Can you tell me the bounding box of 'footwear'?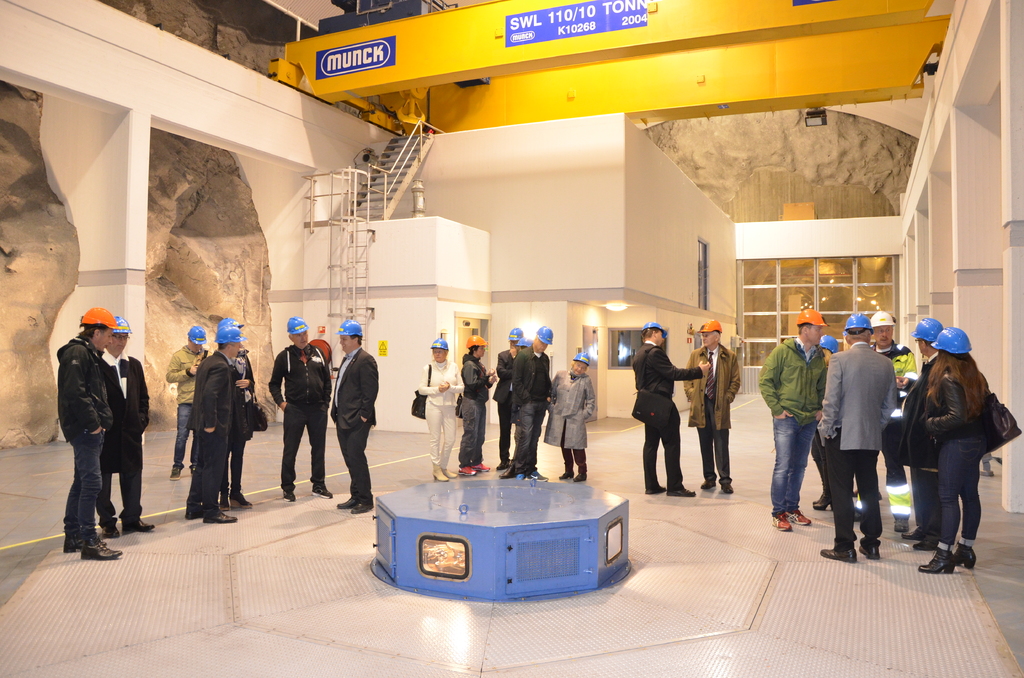
(643,481,672,499).
